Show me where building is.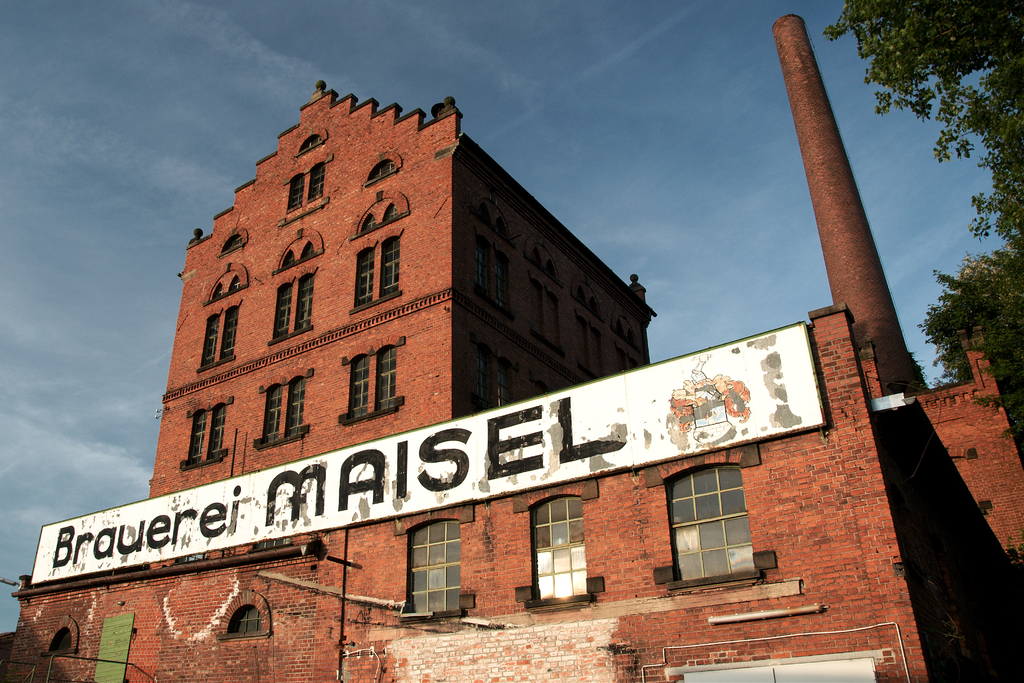
building is at locate(0, 79, 1023, 682).
